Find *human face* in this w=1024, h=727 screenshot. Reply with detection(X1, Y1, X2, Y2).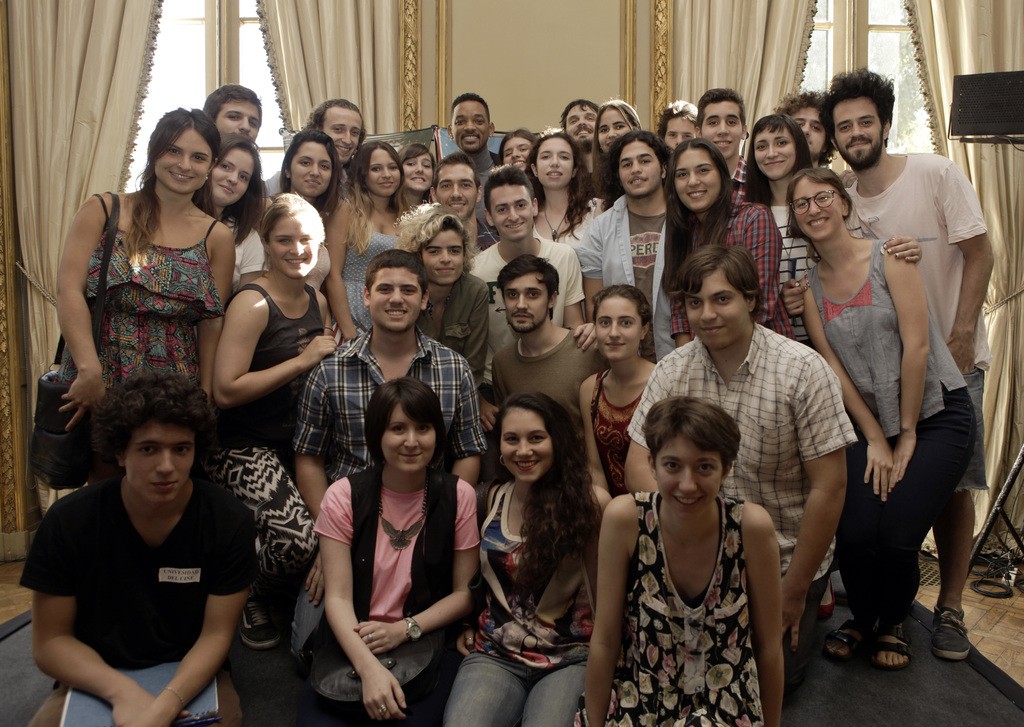
detection(442, 220, 461, 282).
